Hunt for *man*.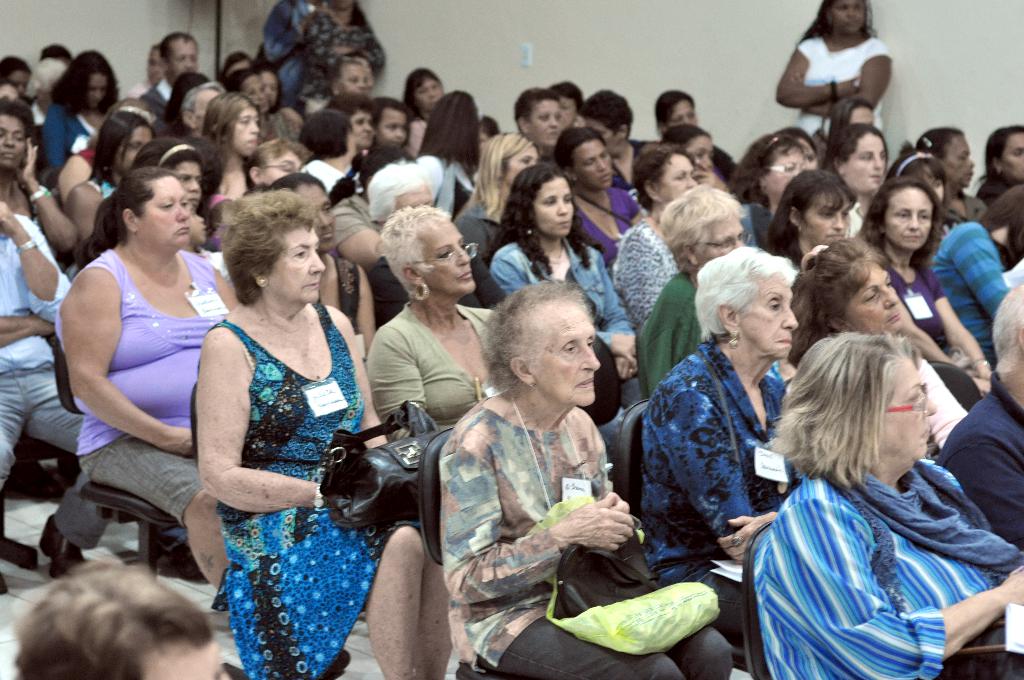
Hunted down at bbox=(0, 206, 114, 595).
